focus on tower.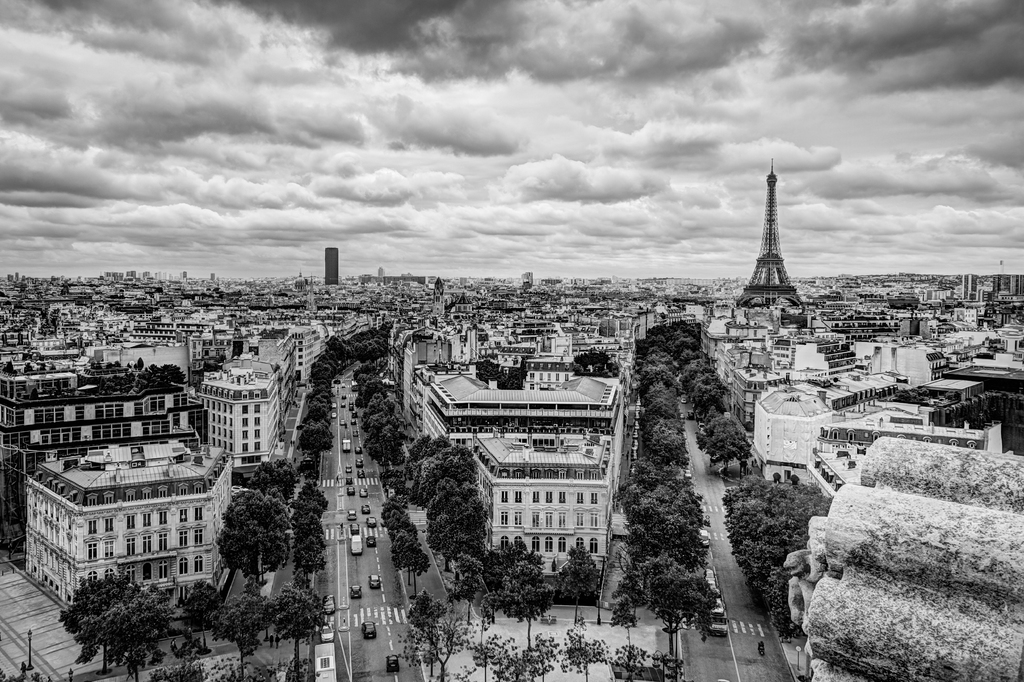
Focused at pyautogui.locateOnScreen(730, 164, 826, 335).
